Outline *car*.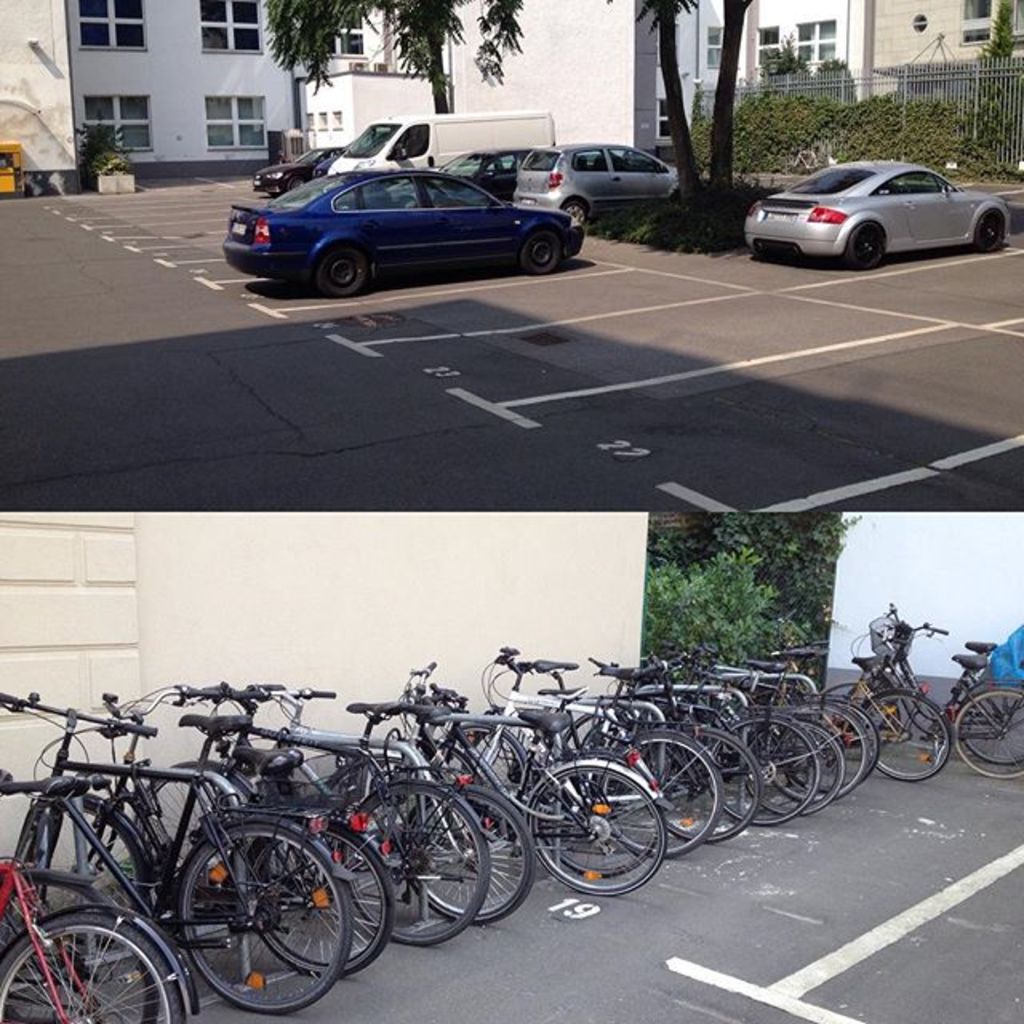
Outline: [222,168,582,298].
